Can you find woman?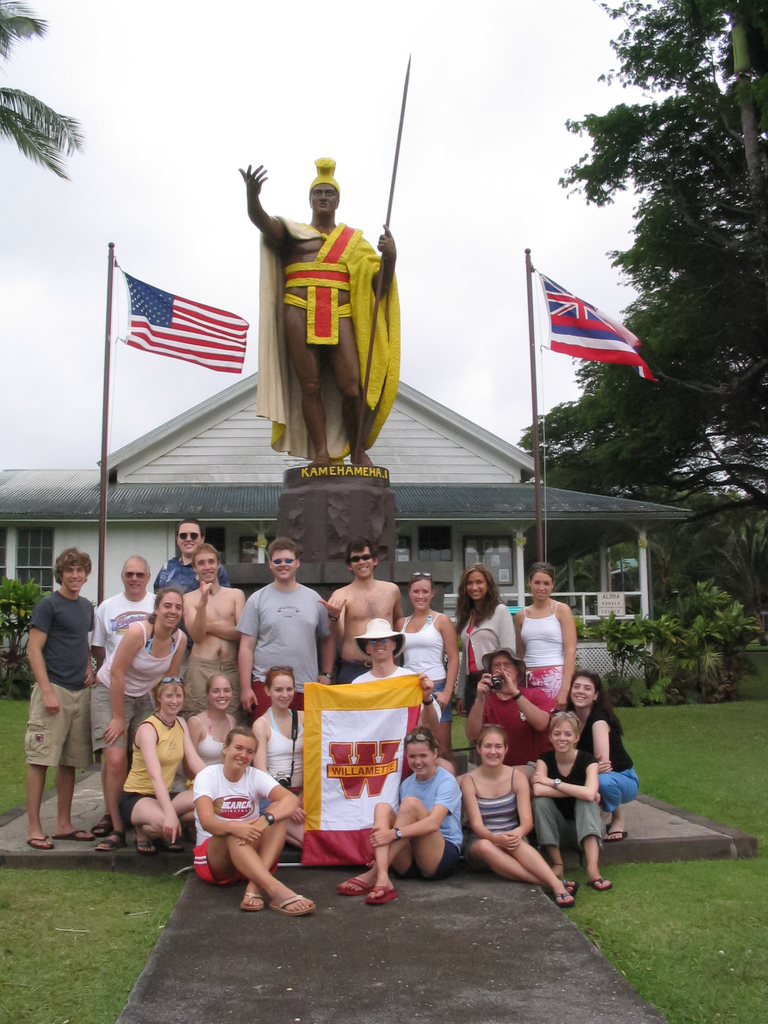
Yes, bounding box: detection(394, 568, 458, 760).
